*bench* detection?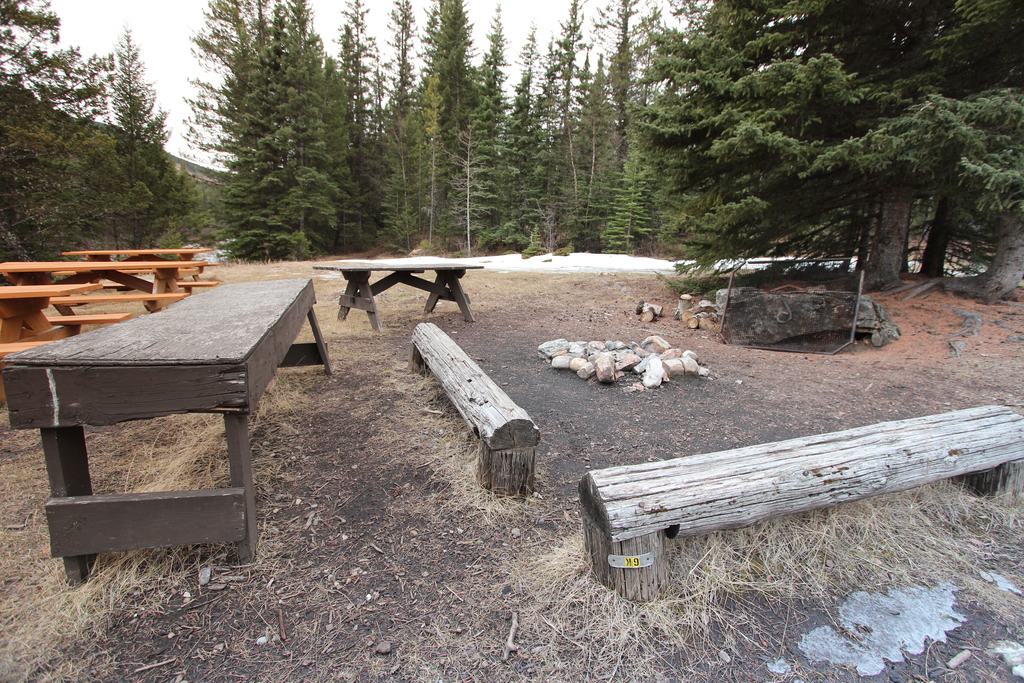
<region>309, 244, 488, 332</region>
